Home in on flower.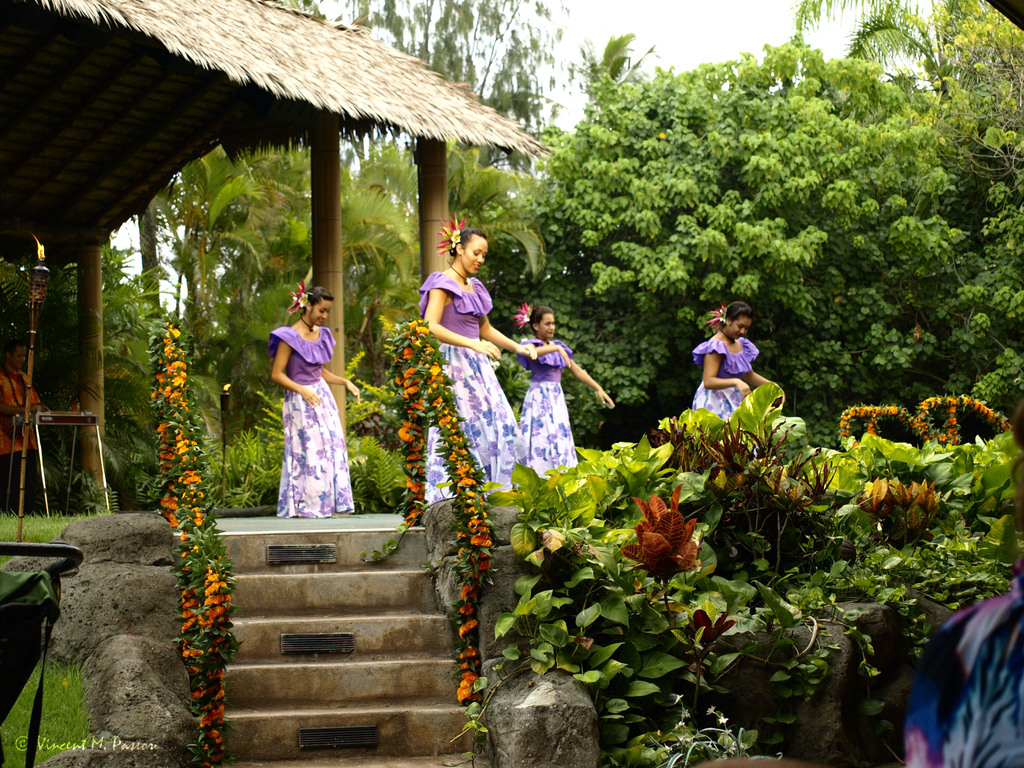
Homed in at select_region(632, 501, 712, 582).
